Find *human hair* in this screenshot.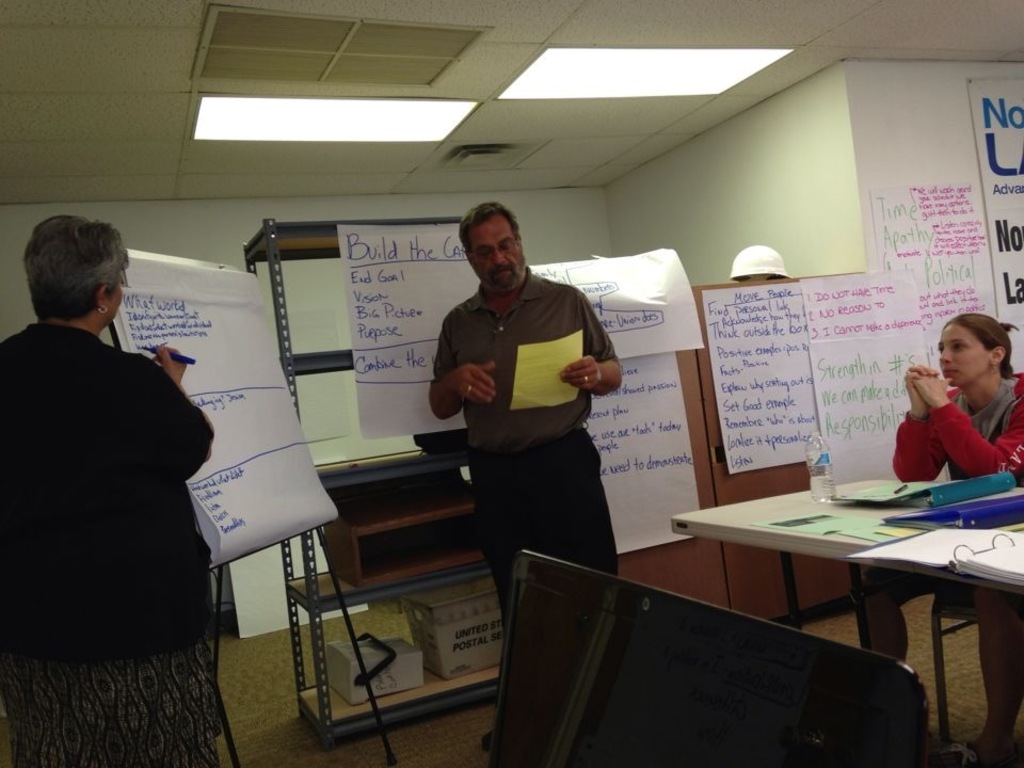
The bounding box for *human hair* is (21,213,131,322).
